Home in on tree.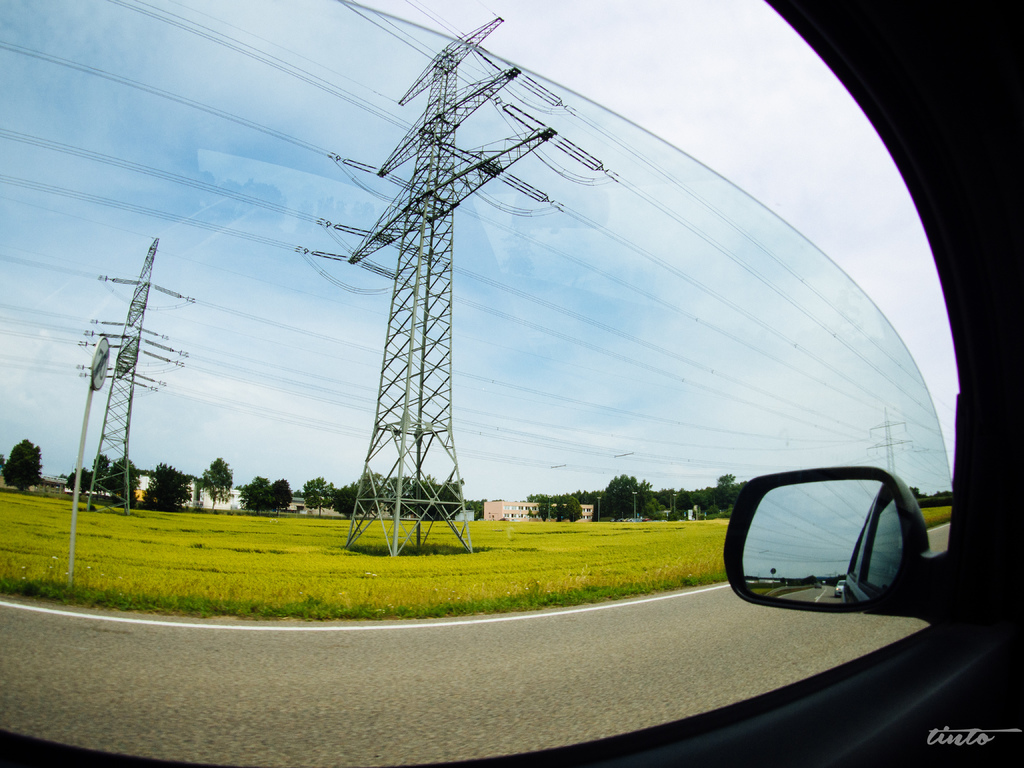
Homed in at left=330, top=471, right=456, bottom=517.
